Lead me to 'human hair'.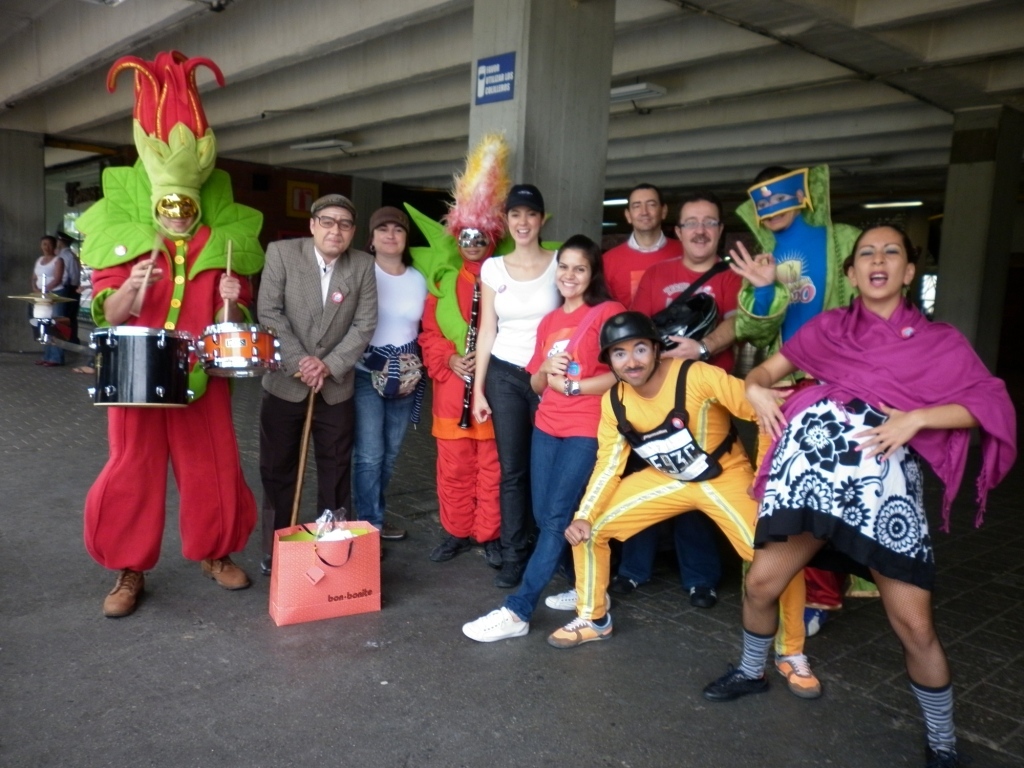
Lead to <box>626,180,666,213</box>.
